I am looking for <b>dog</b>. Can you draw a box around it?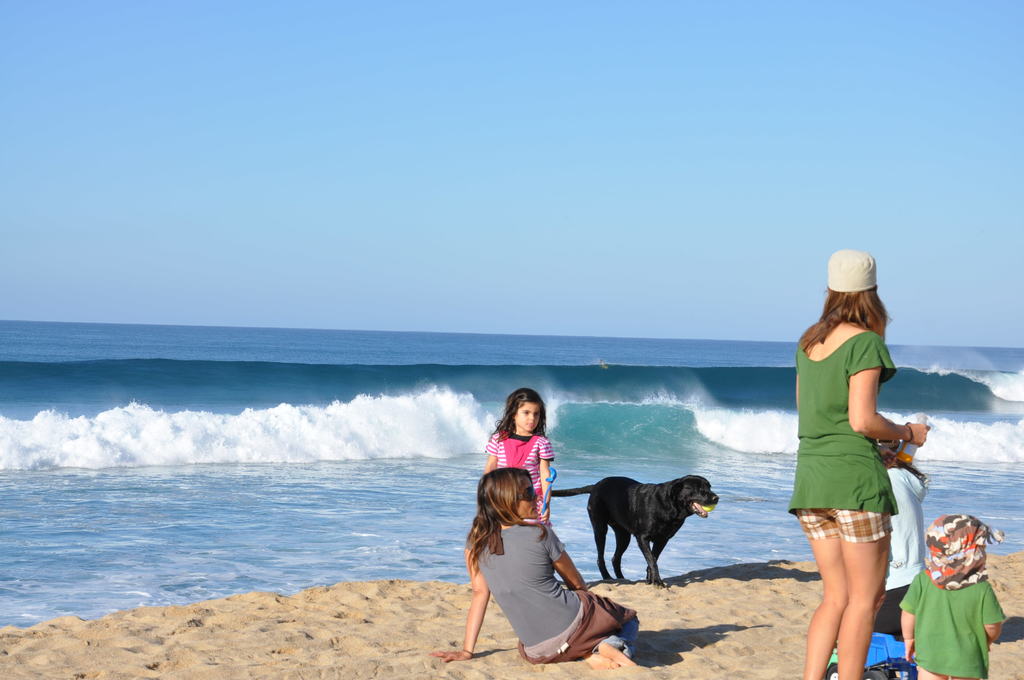
Sure, the bounding box is BBox(550, 478, 719, 585).
